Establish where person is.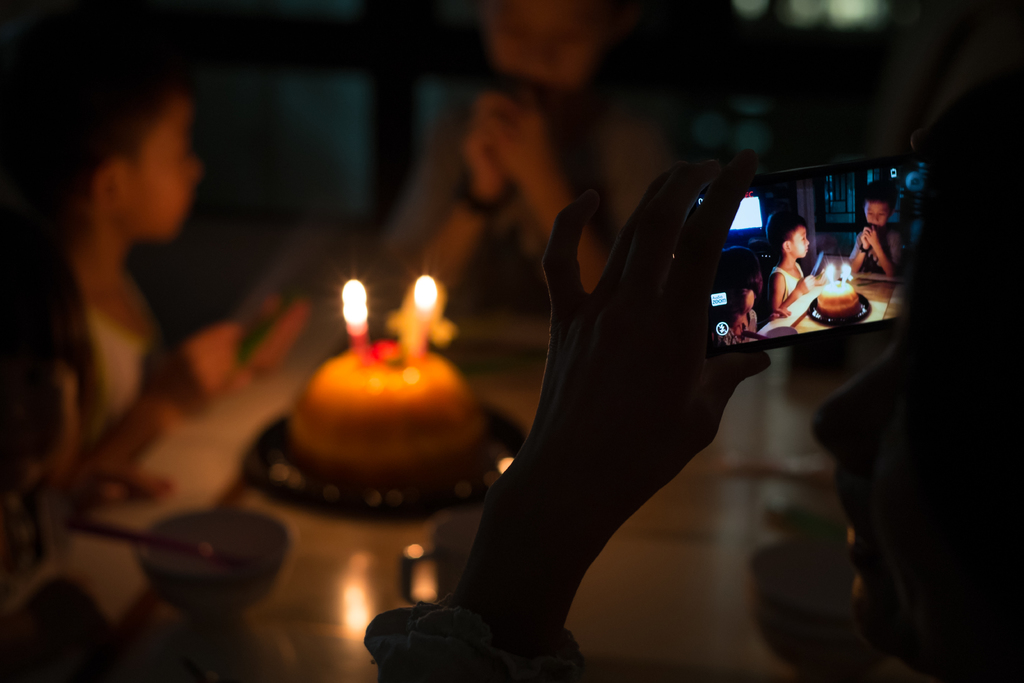
Established at bbox(764, 208, 815, 321).
